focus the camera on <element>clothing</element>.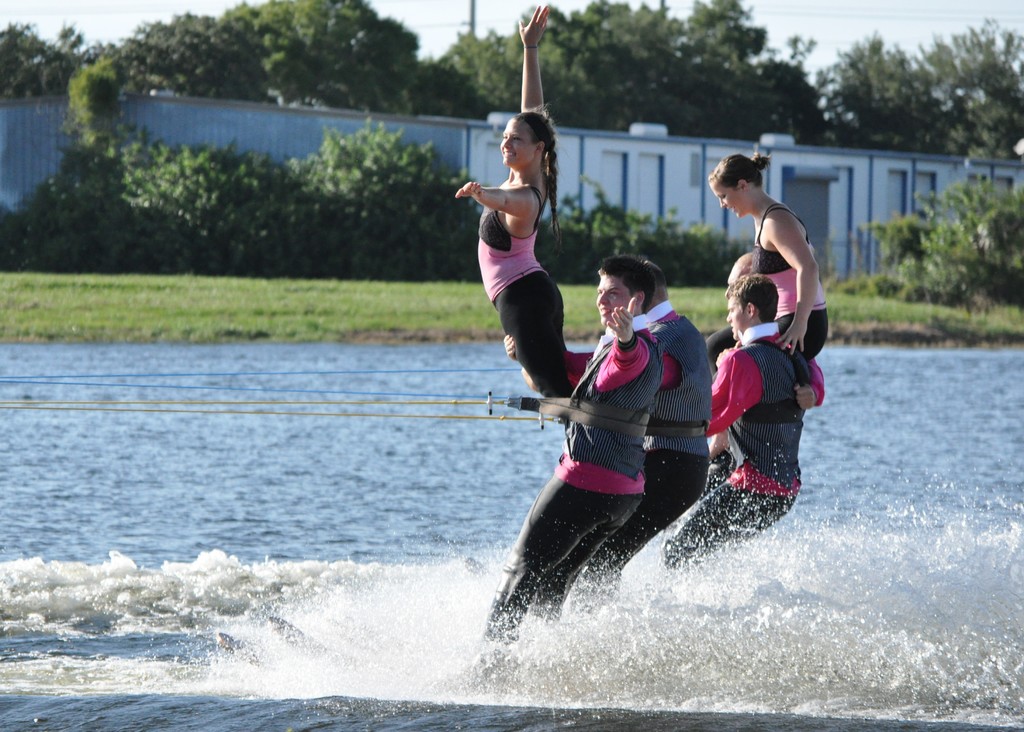
Focus region: [x1=724, y1=203, x2=833, y2=363].
